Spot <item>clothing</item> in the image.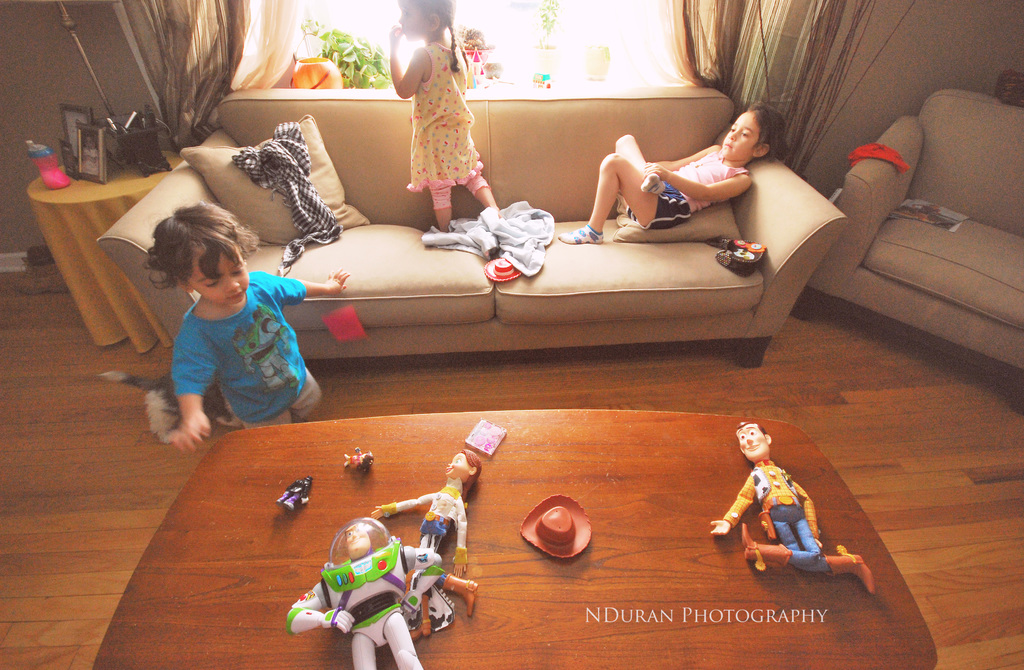
<item>clothing</item> found at box=[404, 42, 483, 217].
